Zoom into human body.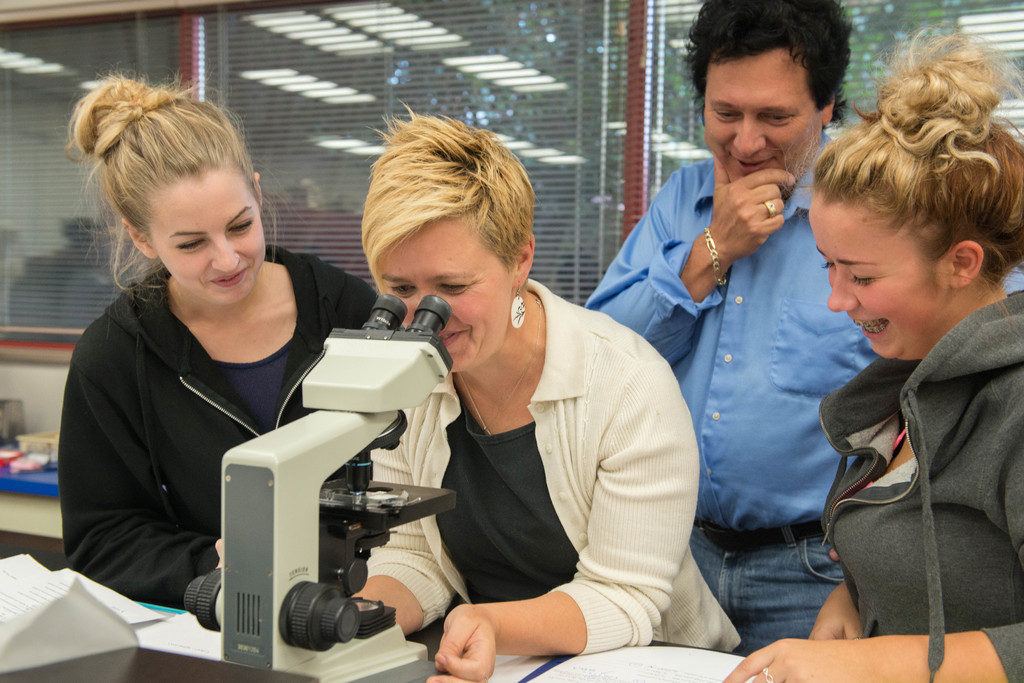
Zoom target: select_region(578, 155, 881, 658).
